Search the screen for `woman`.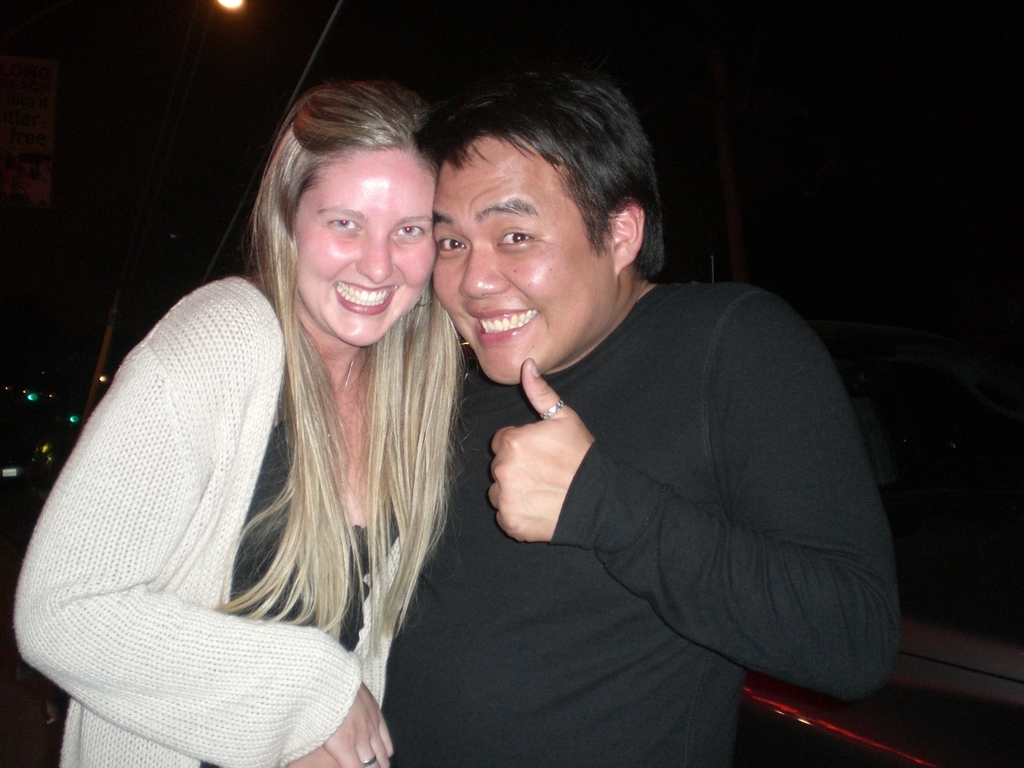
Found at <box>0,61,465,758</box>.
